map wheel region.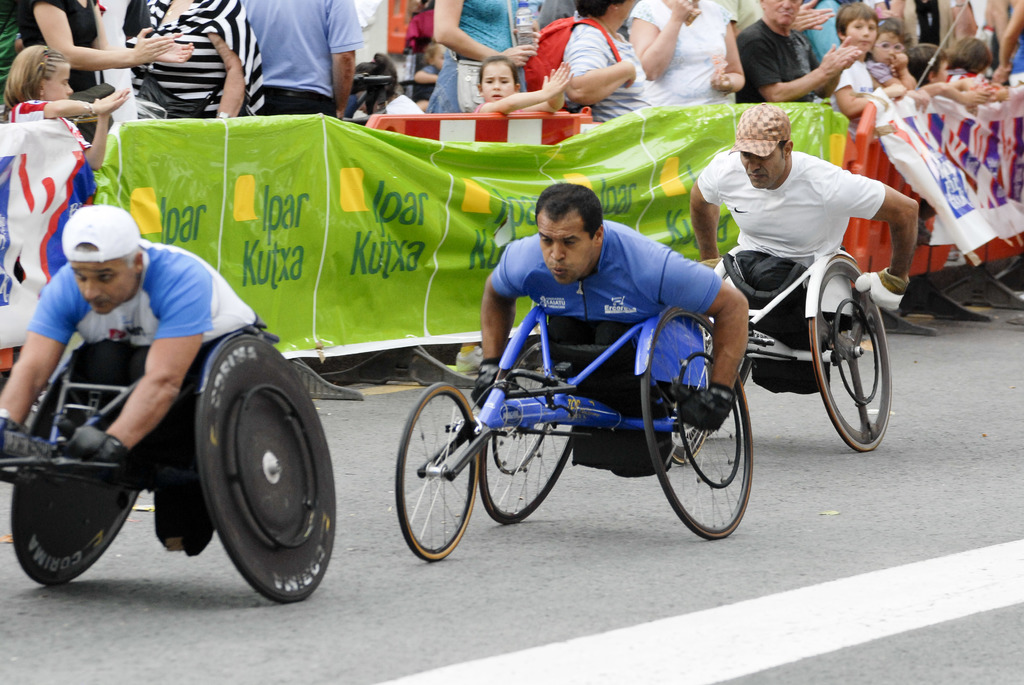
Mapped to {"x1": 639, "y1": 301, "x2": 755, "y2": 544}.
